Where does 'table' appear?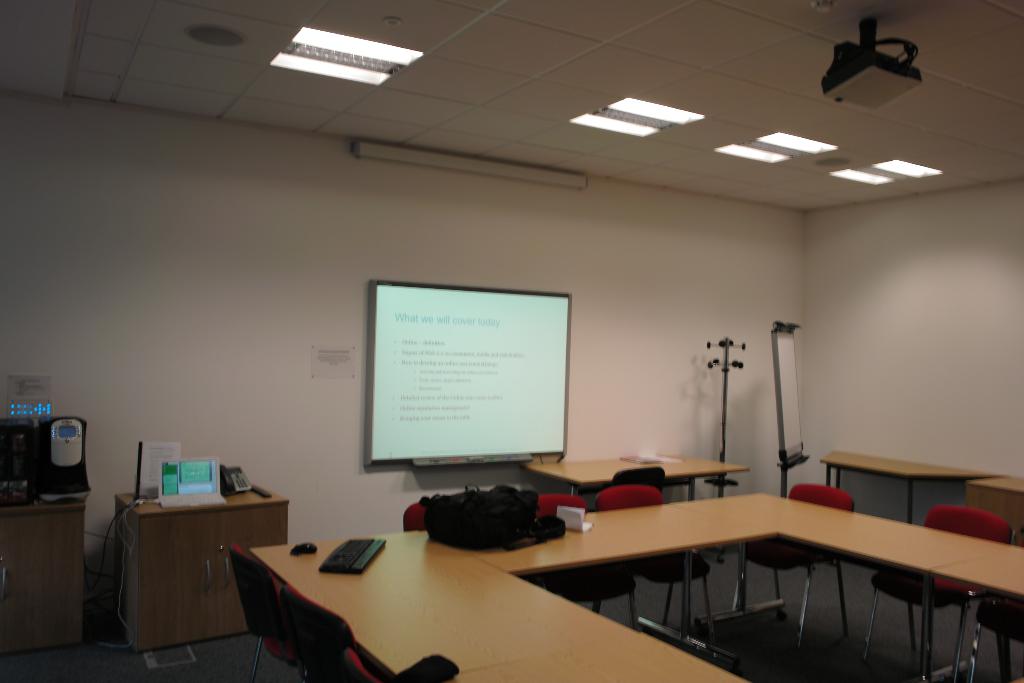
Appears at pyautogui.locateOnScreen(822, 460, 989, 519).
